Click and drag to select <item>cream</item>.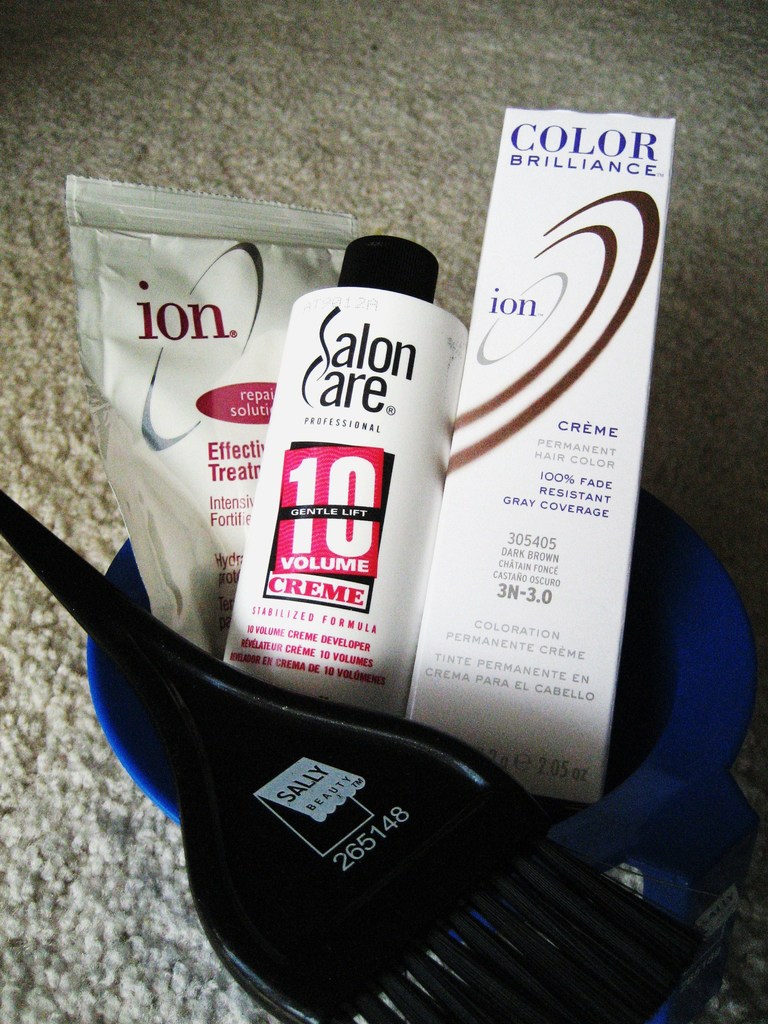
Selection: {"x1": 406, "y1": 113, "x2": 677, "y2": 804}.
